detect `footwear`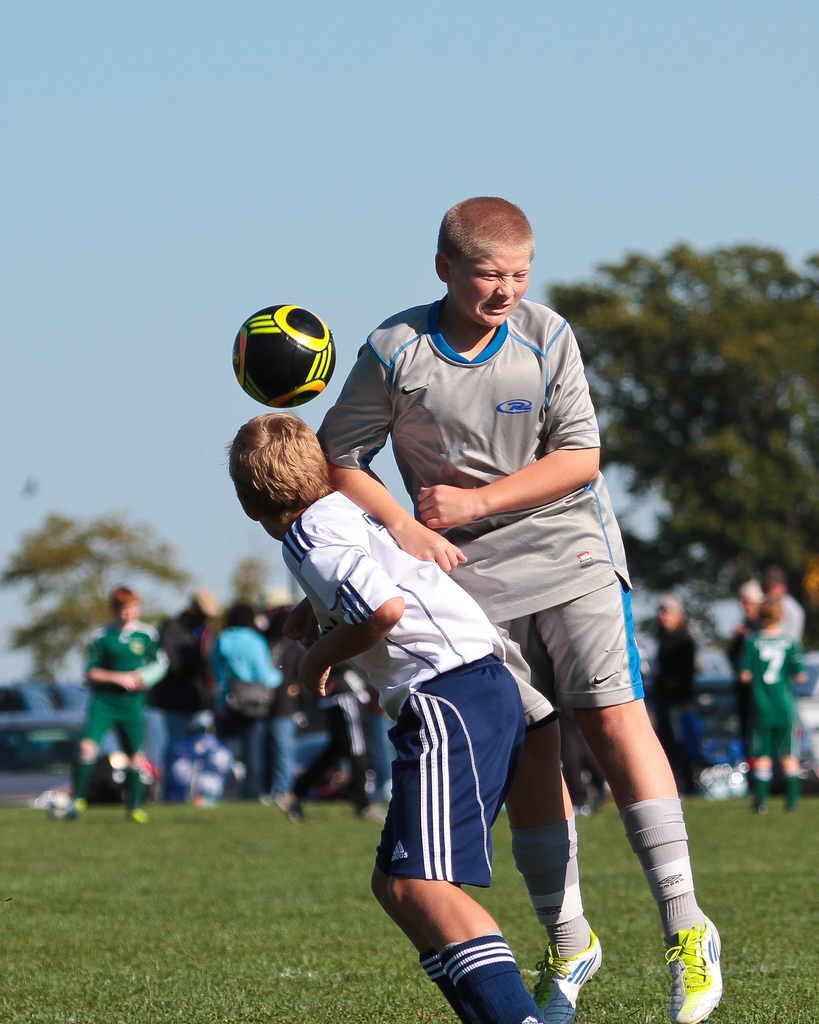
rect(364, 800, 389, 823)
